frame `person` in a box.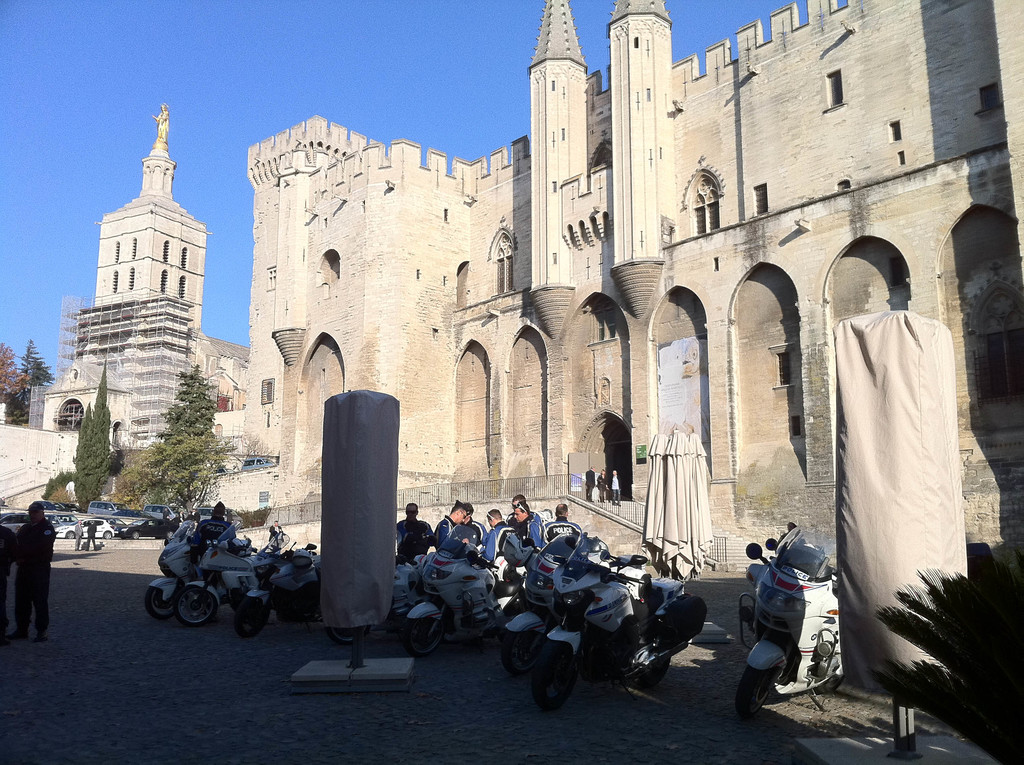
(x1=197, y1=497, x2=230, y2=555).
